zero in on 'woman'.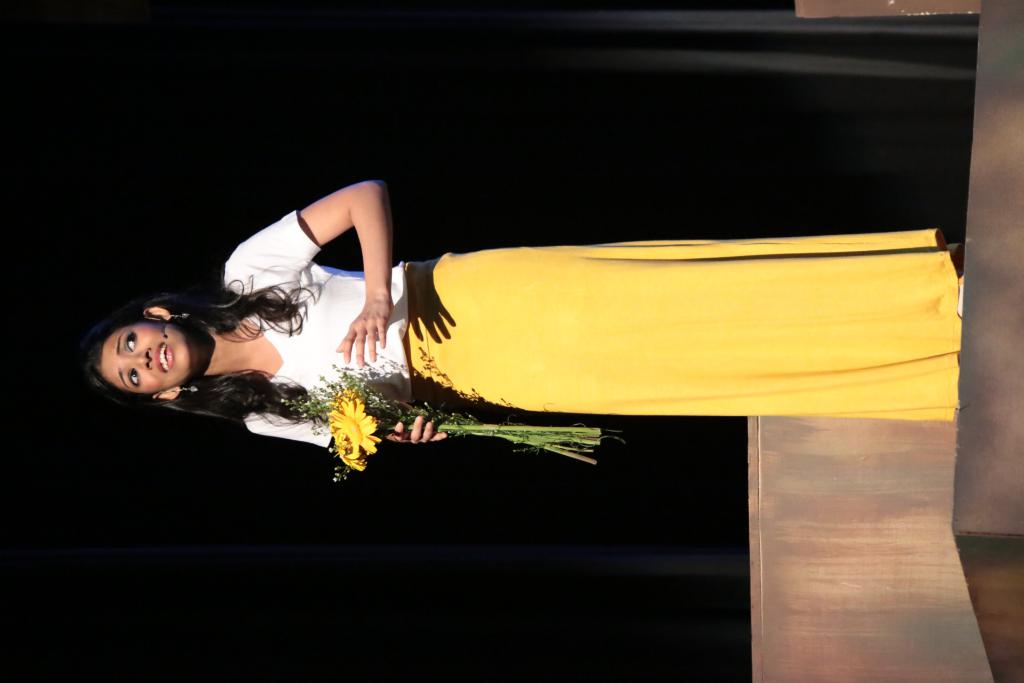
Zeroed in: (157,183,922,473).
